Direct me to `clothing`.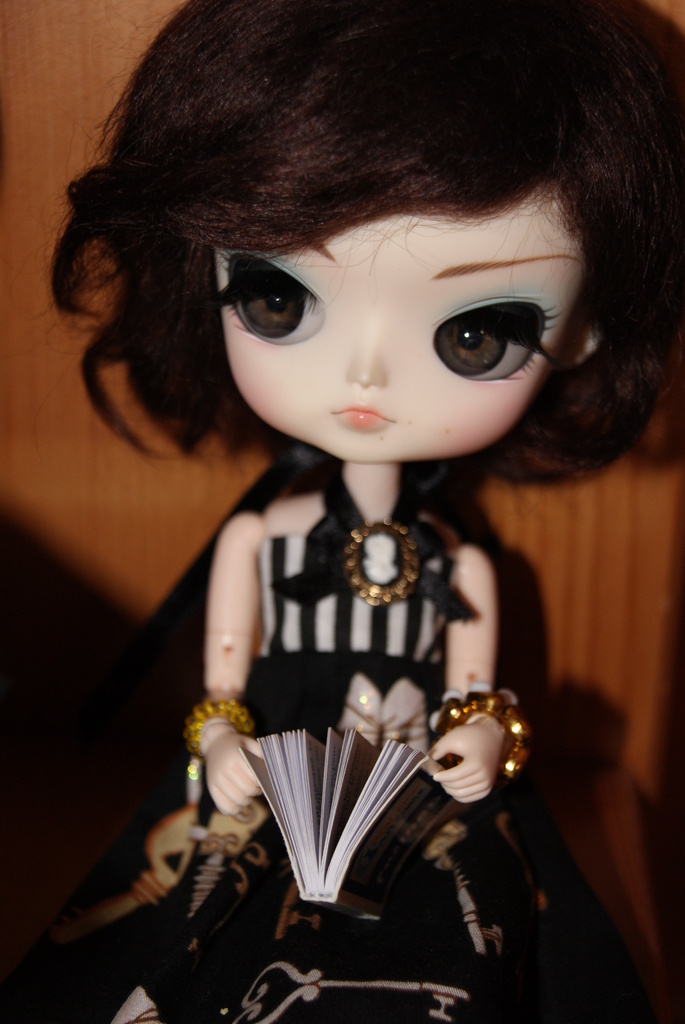
Direction: [101, 491, 580, 1023].
